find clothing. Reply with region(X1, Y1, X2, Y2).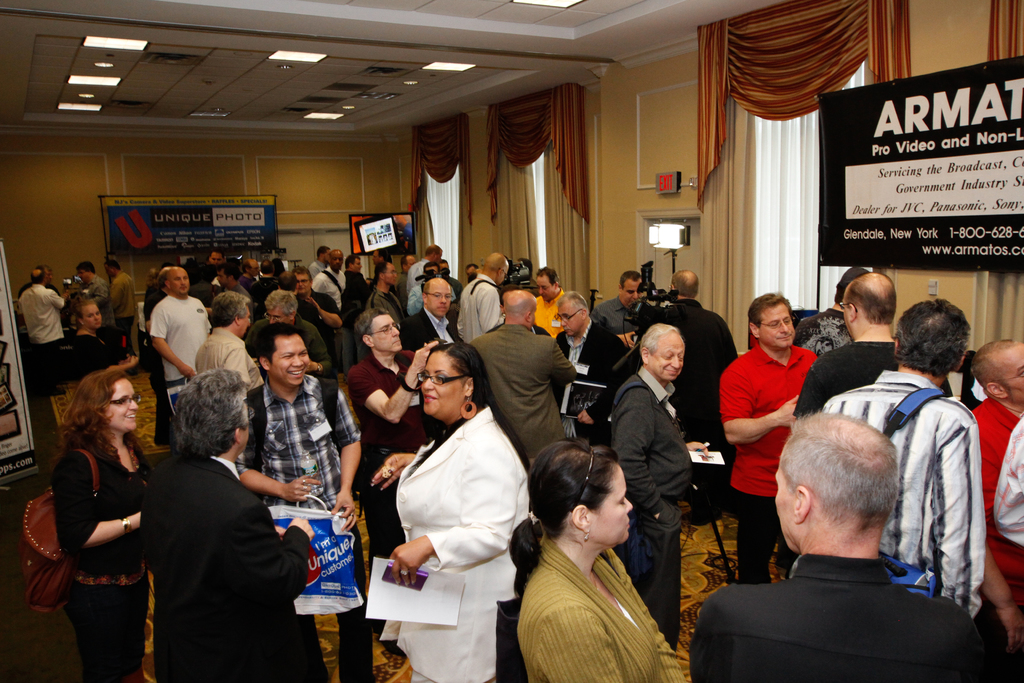
region(380, 406, 525, 682).
